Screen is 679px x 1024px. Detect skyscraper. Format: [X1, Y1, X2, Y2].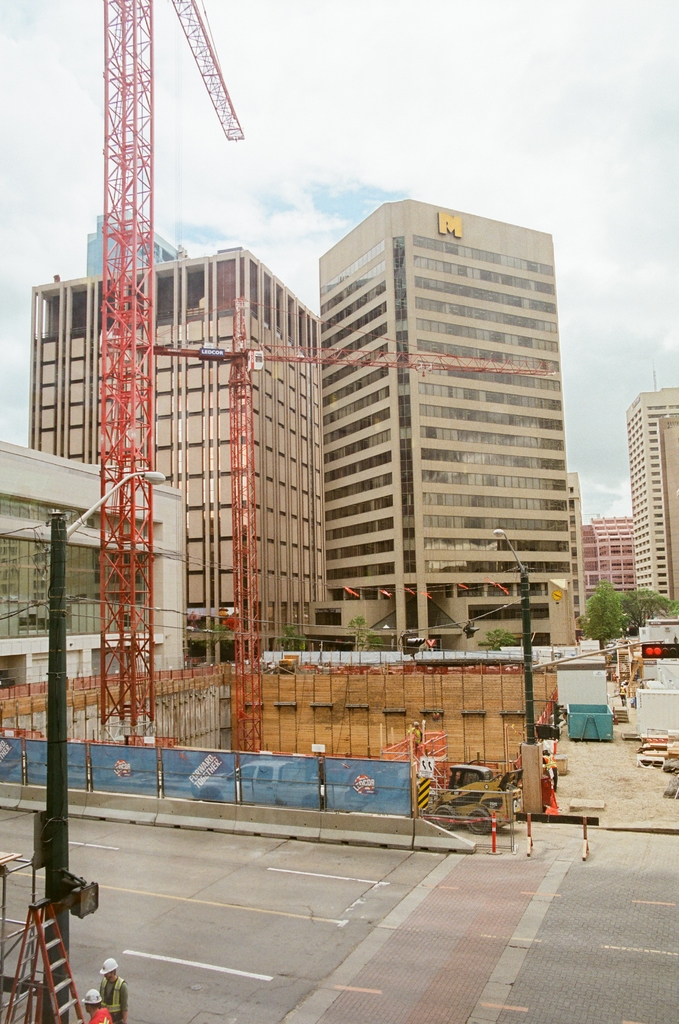
[321, 200, 615, 649].
